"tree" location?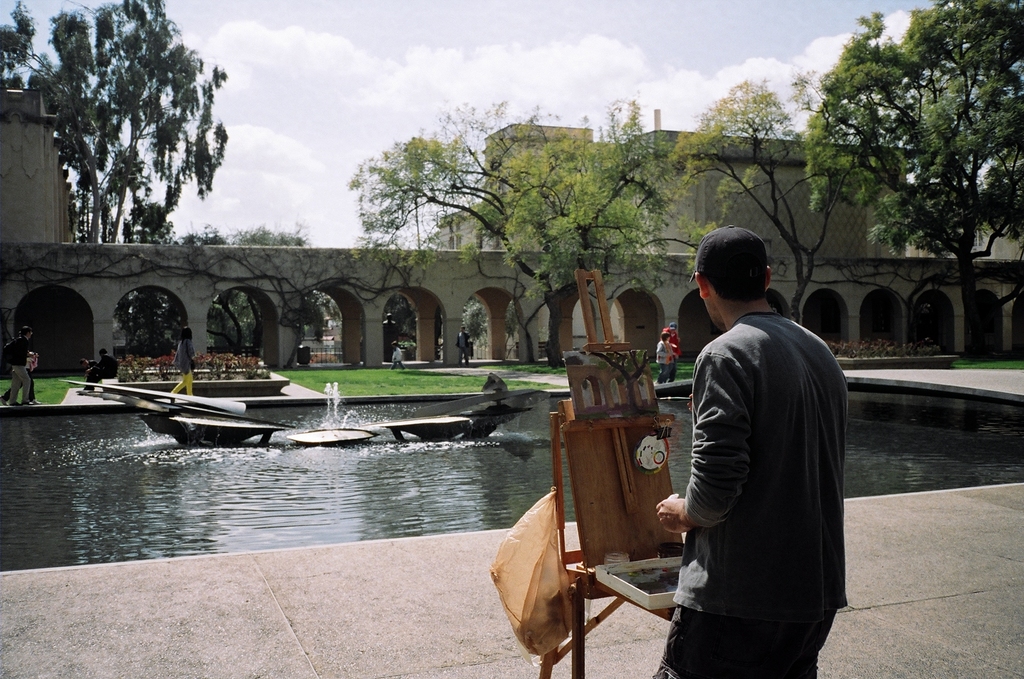
Rect(794, 0, 1023, 363)
